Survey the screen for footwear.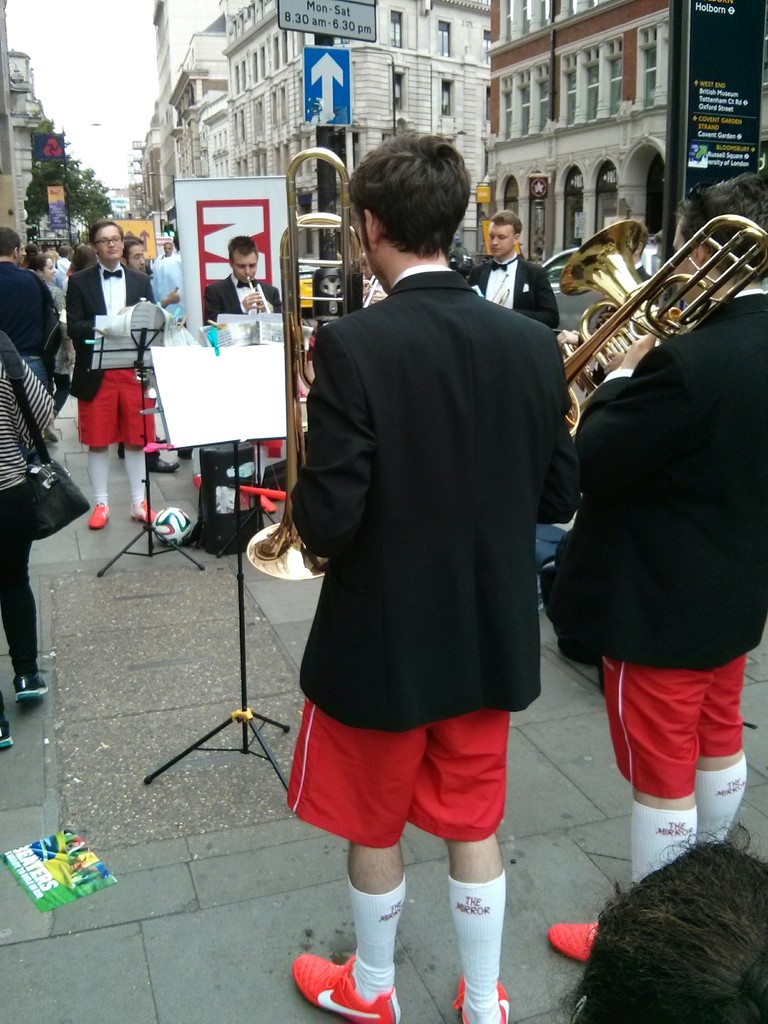
Survey found: x1=13, y1=673, x2=46, y2=701.
